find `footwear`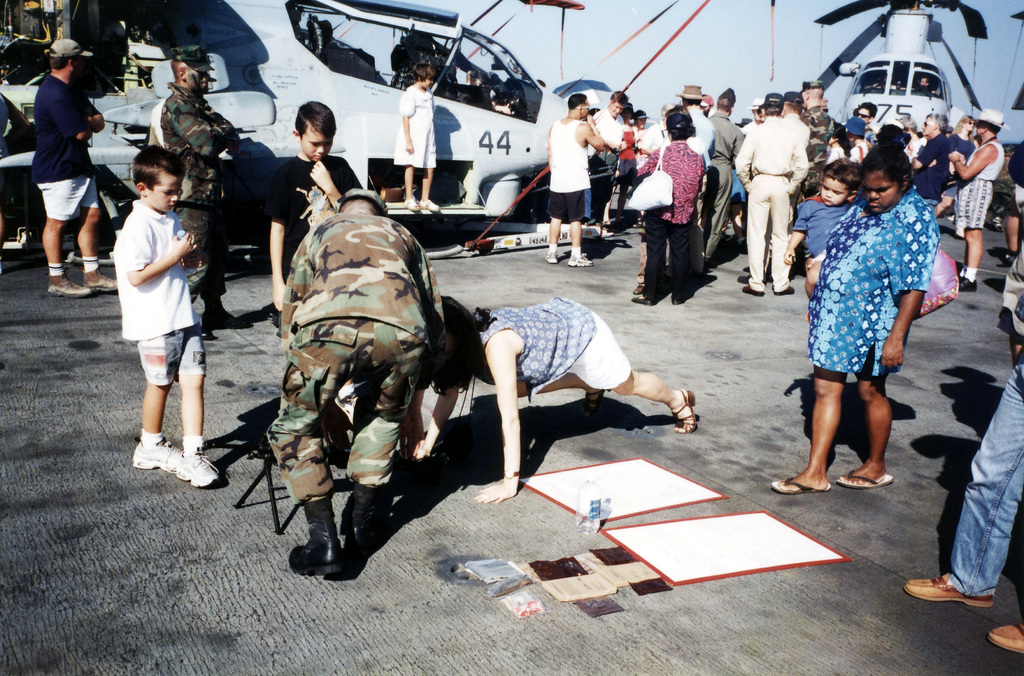
[x1=950, y1=231, x2=966, y2=240]
